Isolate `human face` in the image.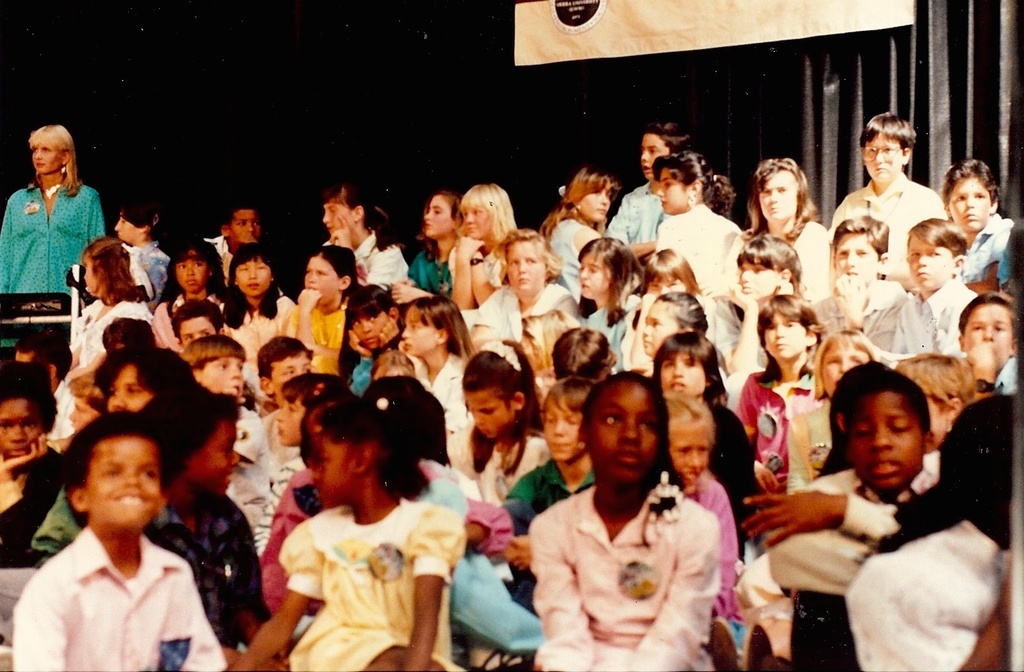
Isolated region: (30,148,61,172).
